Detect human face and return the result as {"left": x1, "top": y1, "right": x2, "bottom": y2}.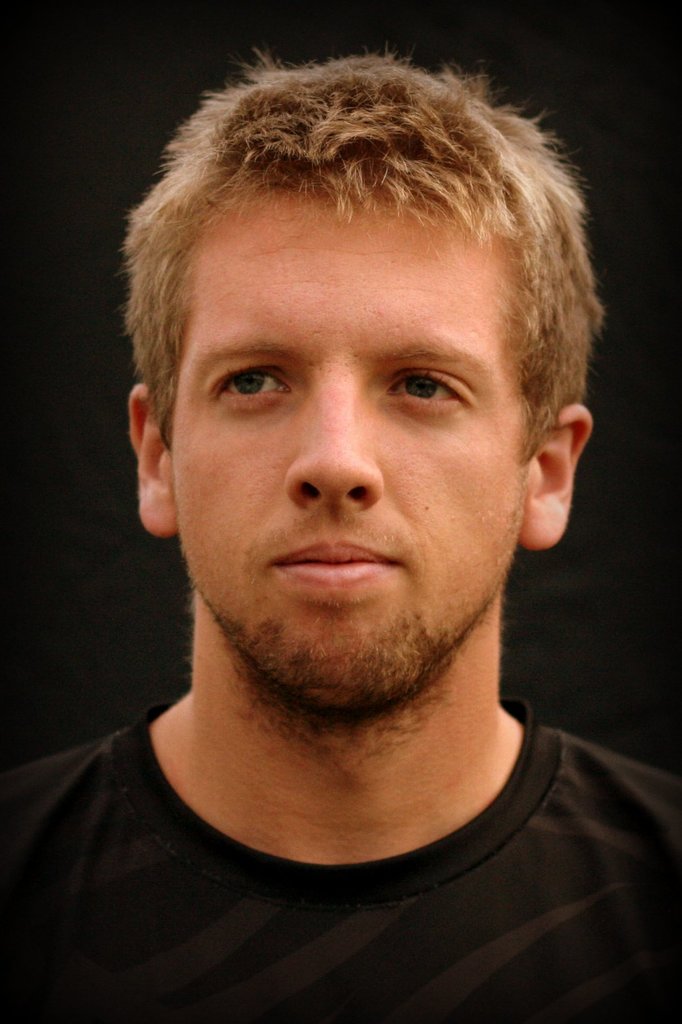
{"left": 168, "top": 183, "right": 532, "bottom": 719}.
